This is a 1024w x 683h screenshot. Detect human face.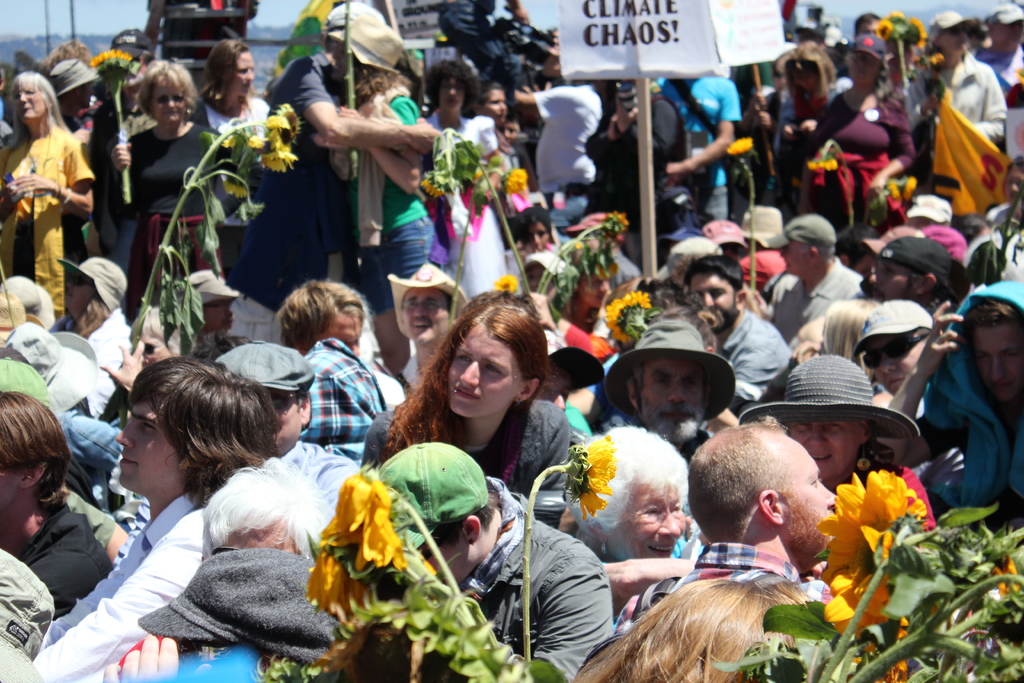
select_region(779, 242, 808, 272).
